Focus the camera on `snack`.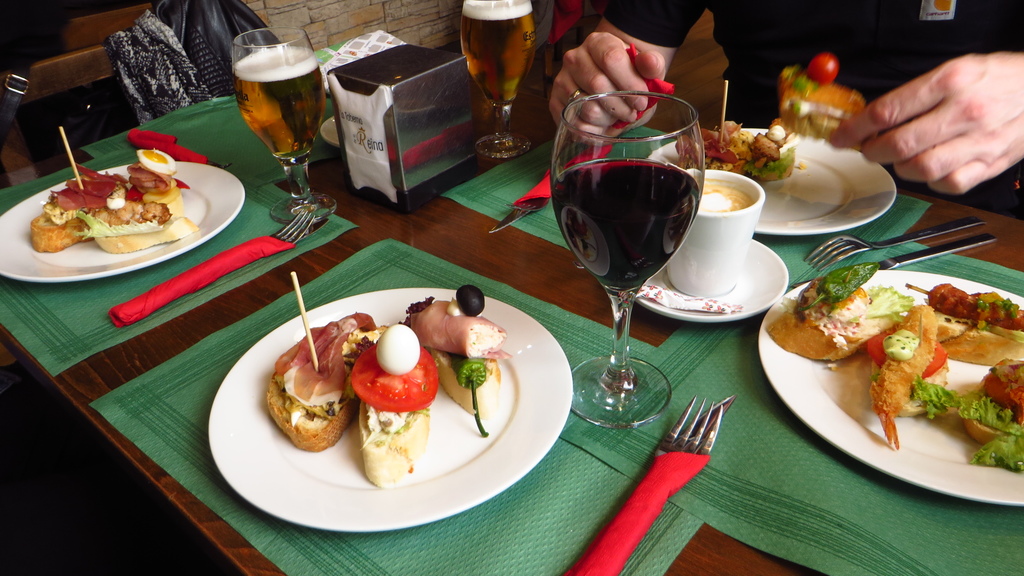
Focus region: (778, 51, 878, 138).
